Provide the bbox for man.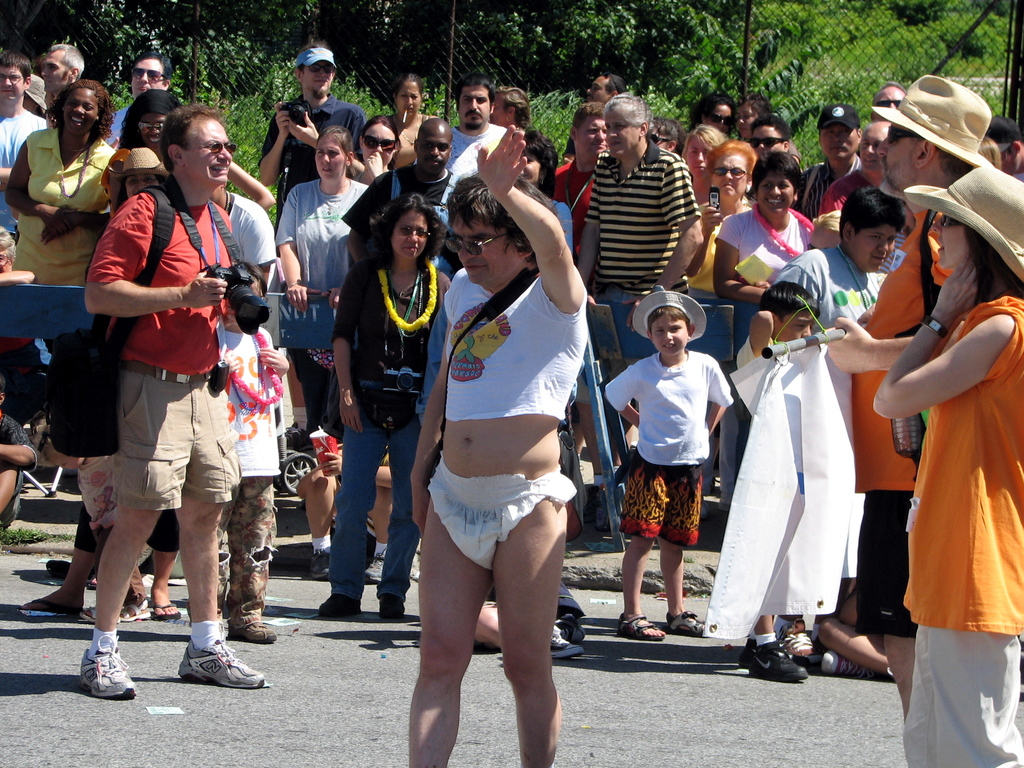
detection(588, 72, 621, 99).
